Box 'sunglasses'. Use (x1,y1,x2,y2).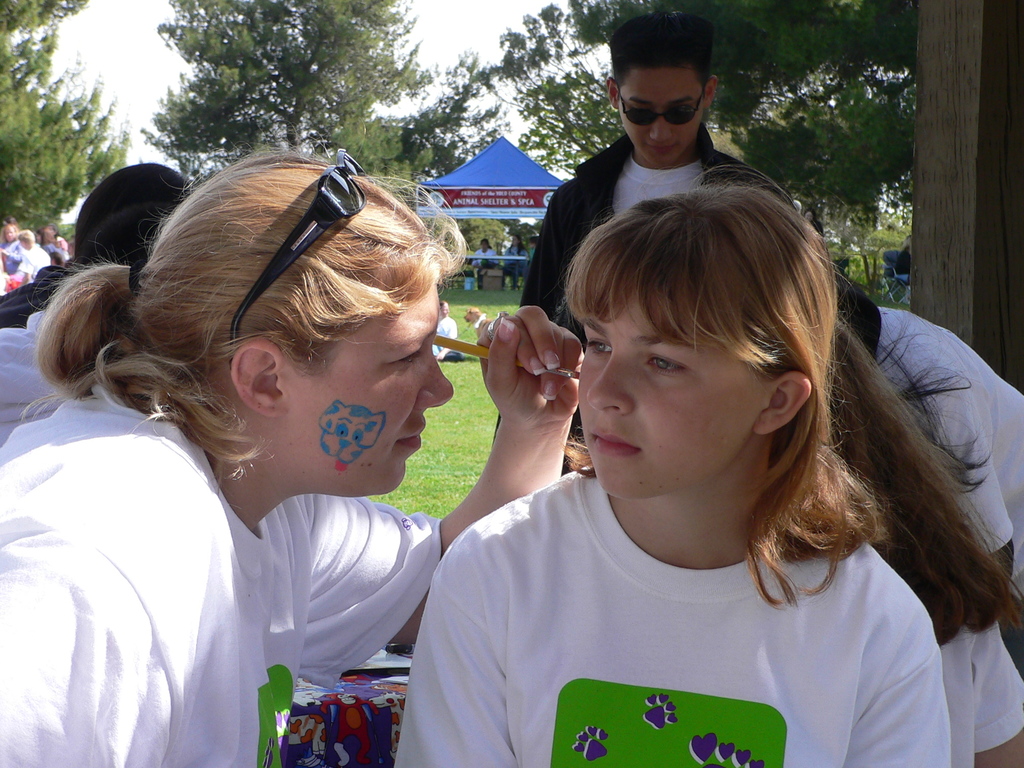
(228,147,366,372).
